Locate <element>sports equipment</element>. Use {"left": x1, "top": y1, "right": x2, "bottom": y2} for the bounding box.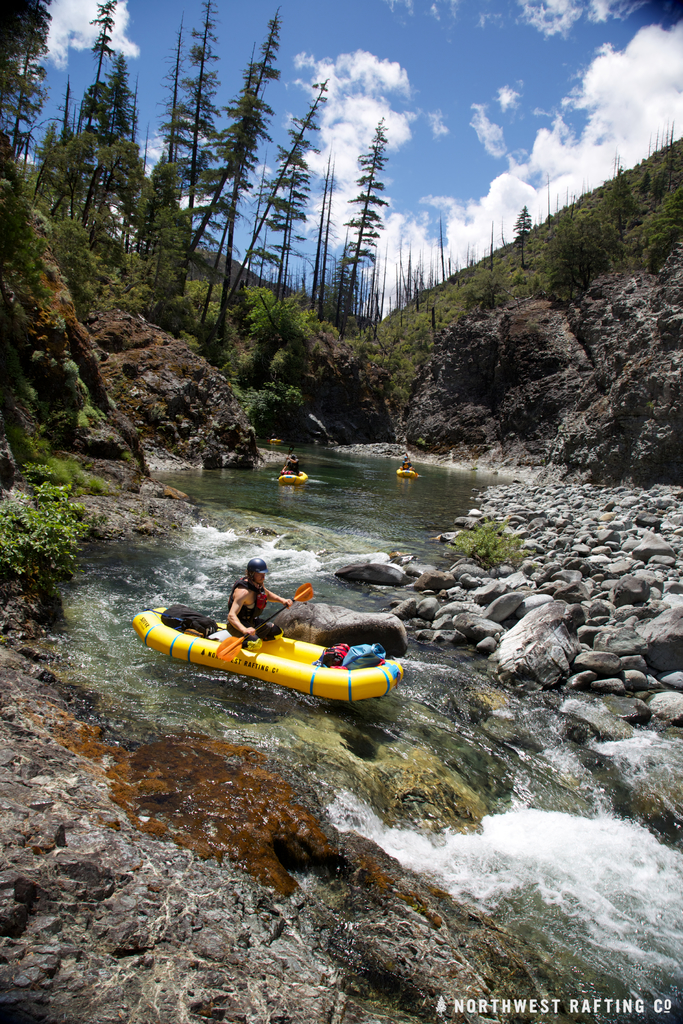
{"left": 211, "top": 583, "right": 317, "bottom": 664}.
